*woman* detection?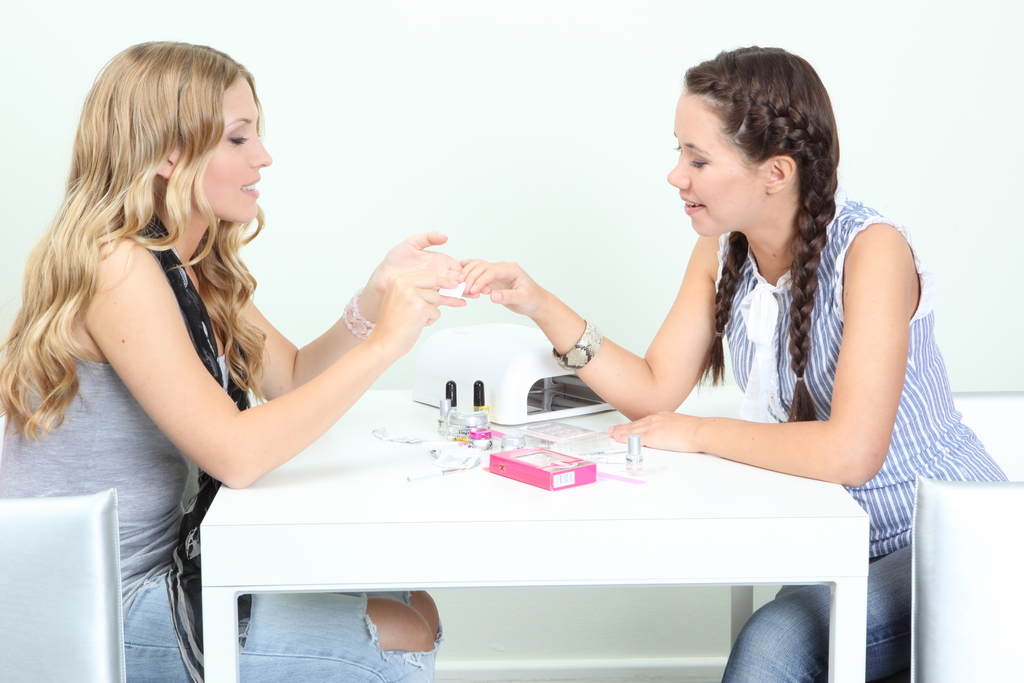
455,44,1011,682
